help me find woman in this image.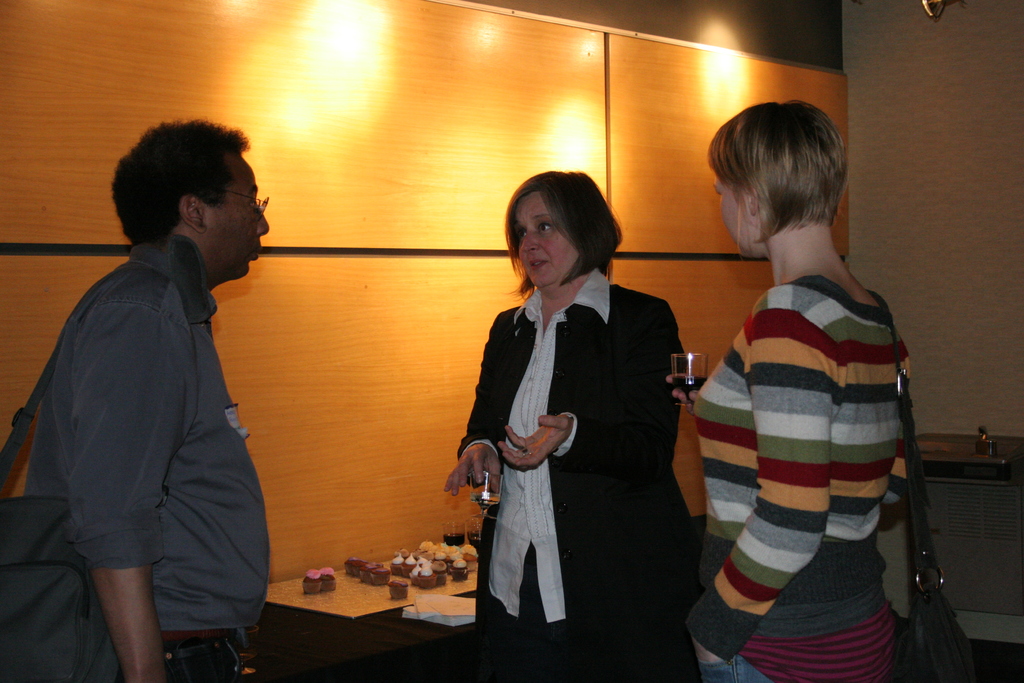
Found it: <bbox>485, 171, 710, 641</bbox>.
